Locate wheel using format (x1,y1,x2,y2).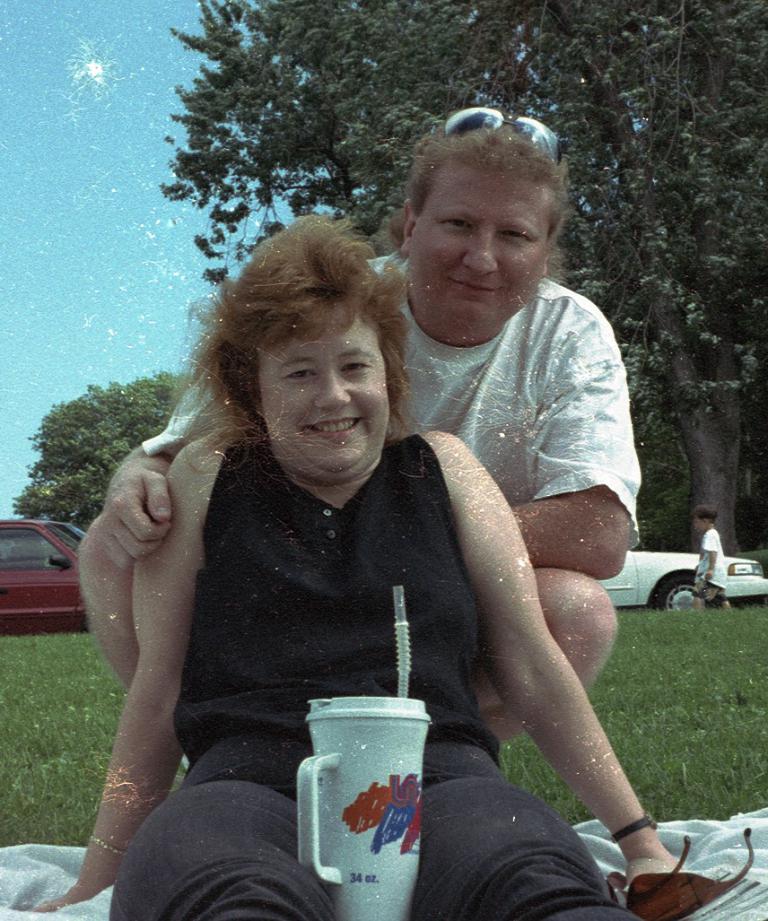
(656,581,719,616).
